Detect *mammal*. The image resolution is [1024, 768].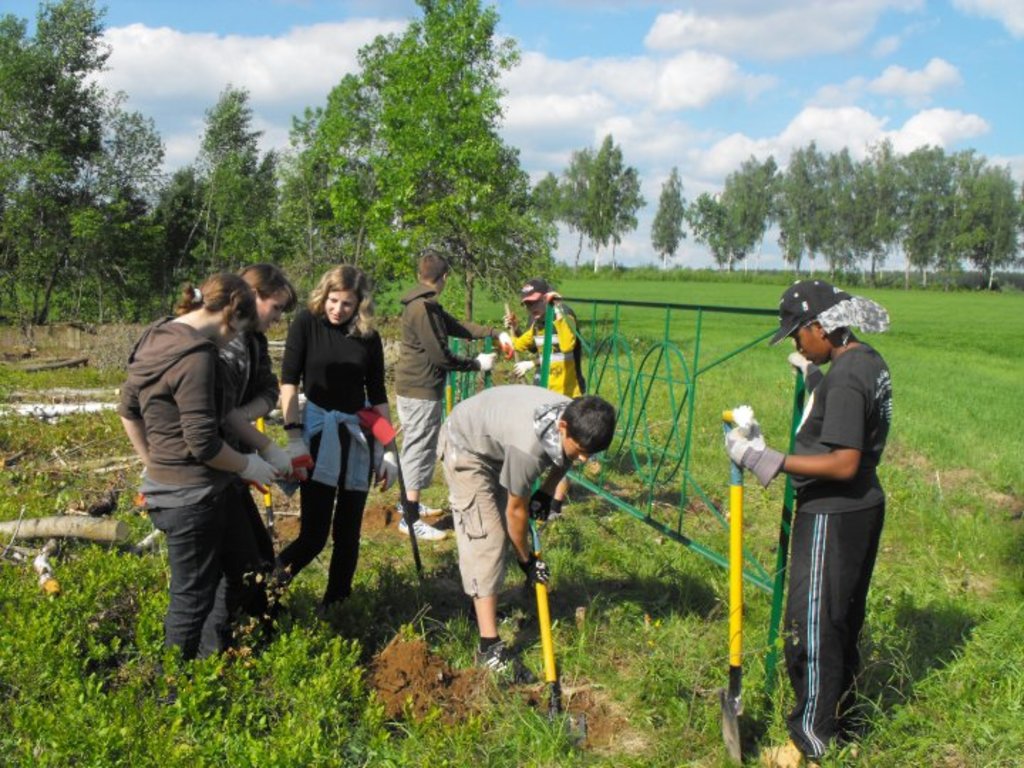
222,266,303,634.
